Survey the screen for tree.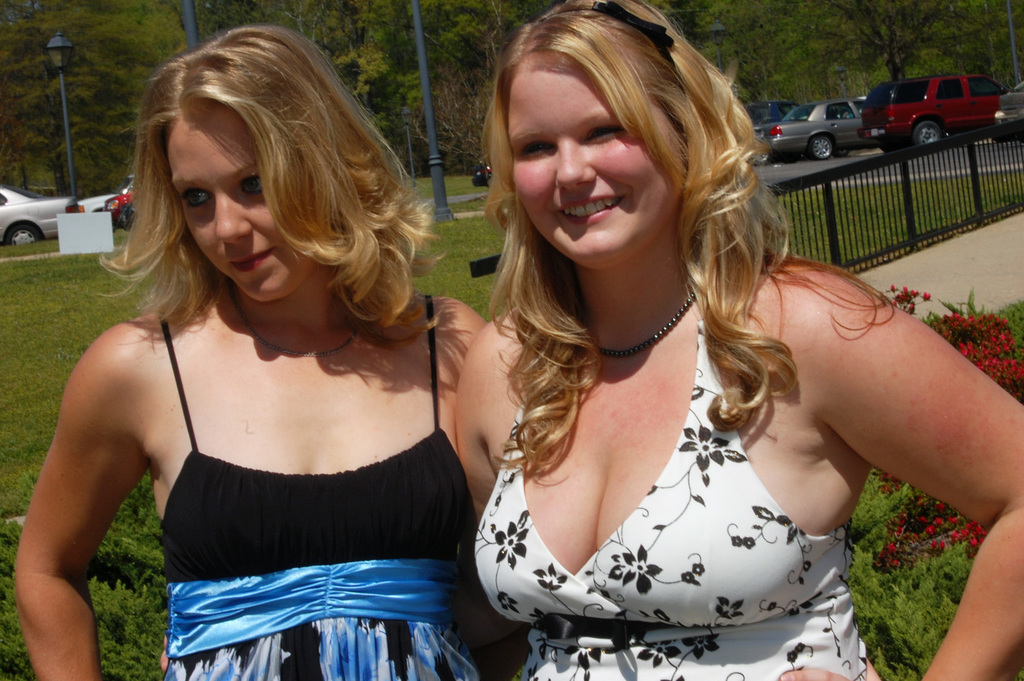
Survey found: rect(63, 0, 161, 195).
